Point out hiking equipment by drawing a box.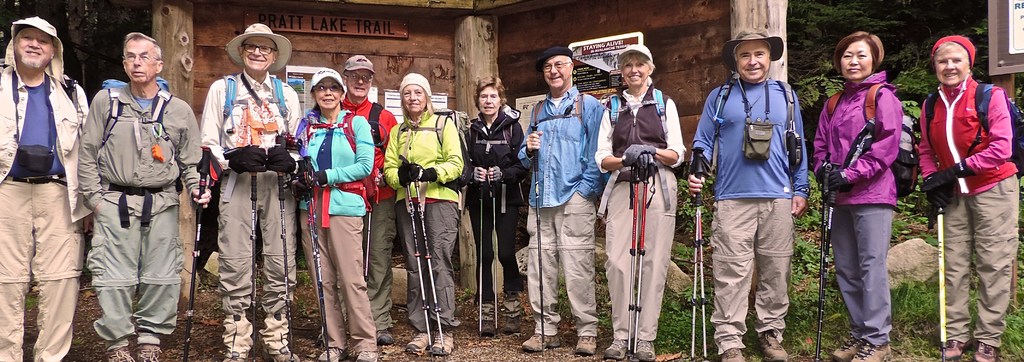
bbox=(399, 159, 435, 361).
